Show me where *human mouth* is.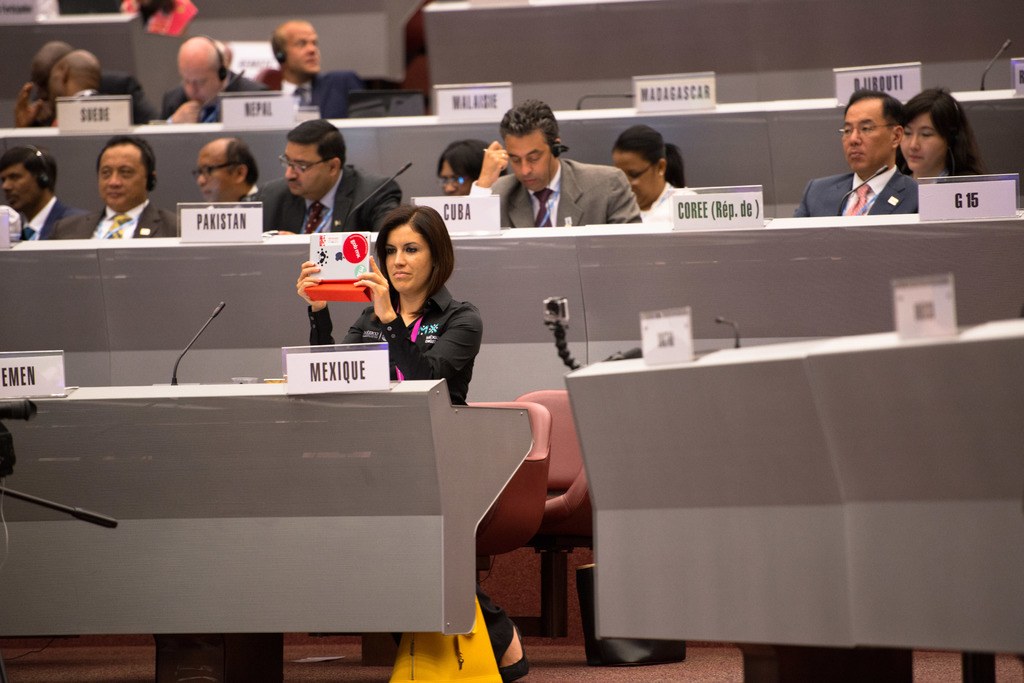
*human mouth* is at box(201, 190, 211, 195).
